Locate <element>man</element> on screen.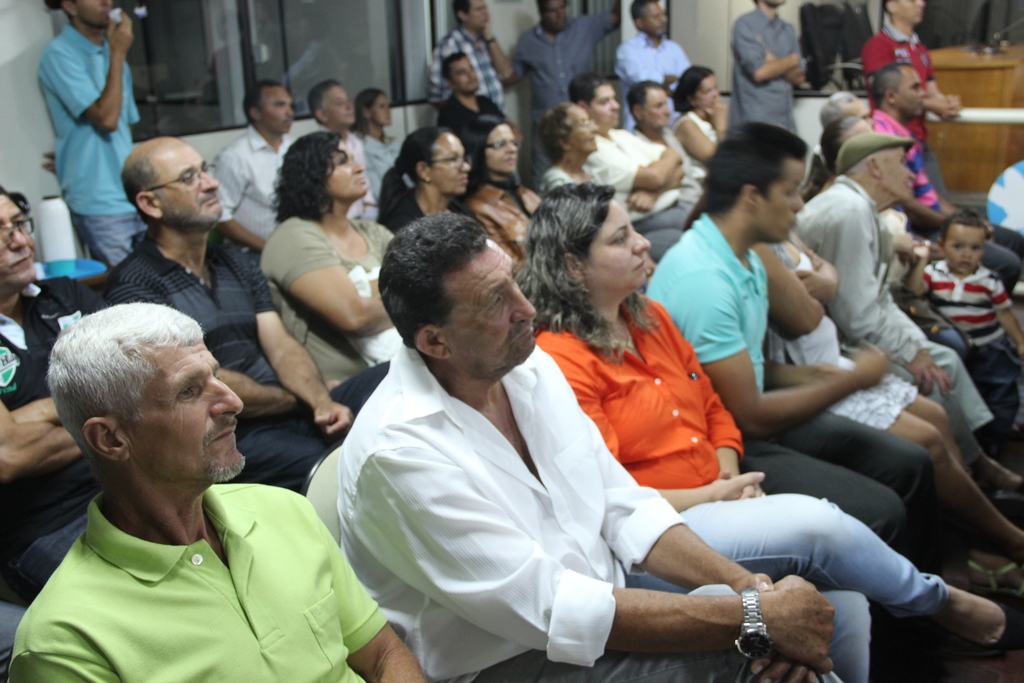
On screen at bbox(424, 0, 516, 108).
